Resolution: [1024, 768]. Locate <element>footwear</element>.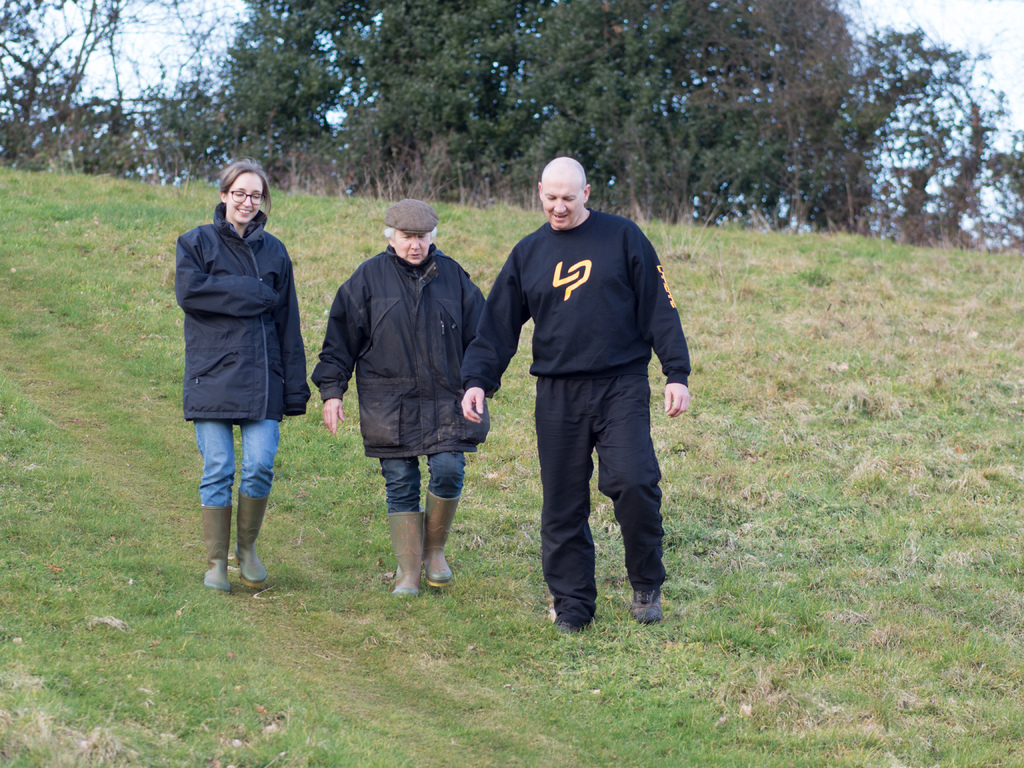
<region>202, 502, 232, 594</region>.
